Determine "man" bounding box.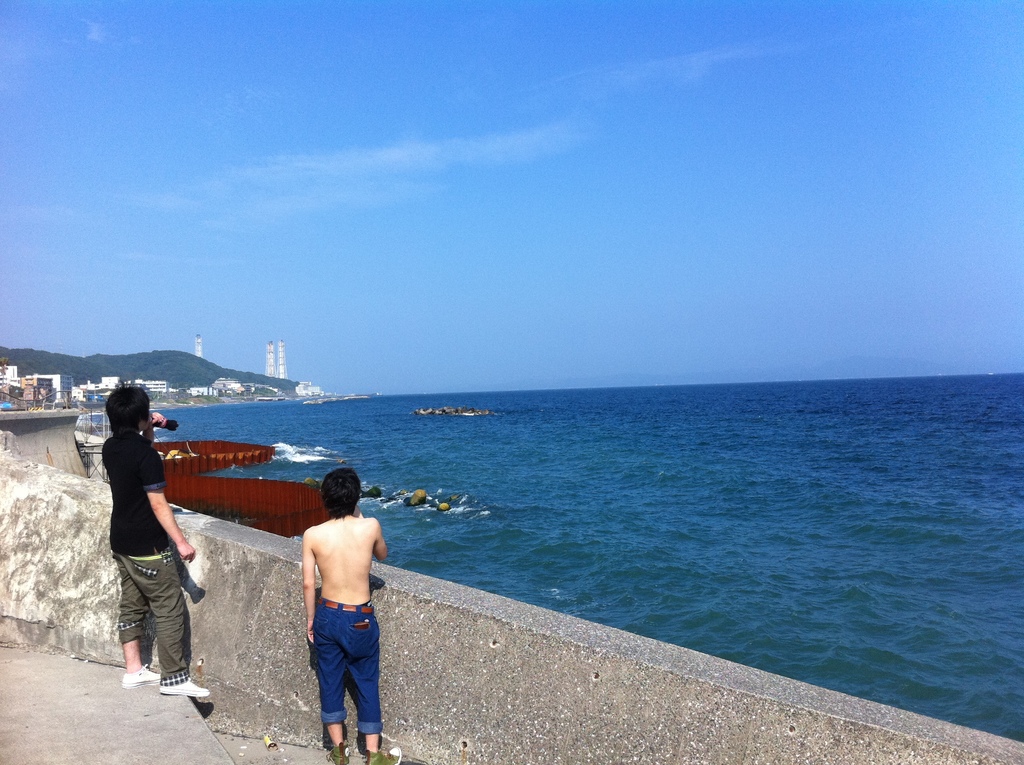
Determined: (110, 378, 216, 700).
